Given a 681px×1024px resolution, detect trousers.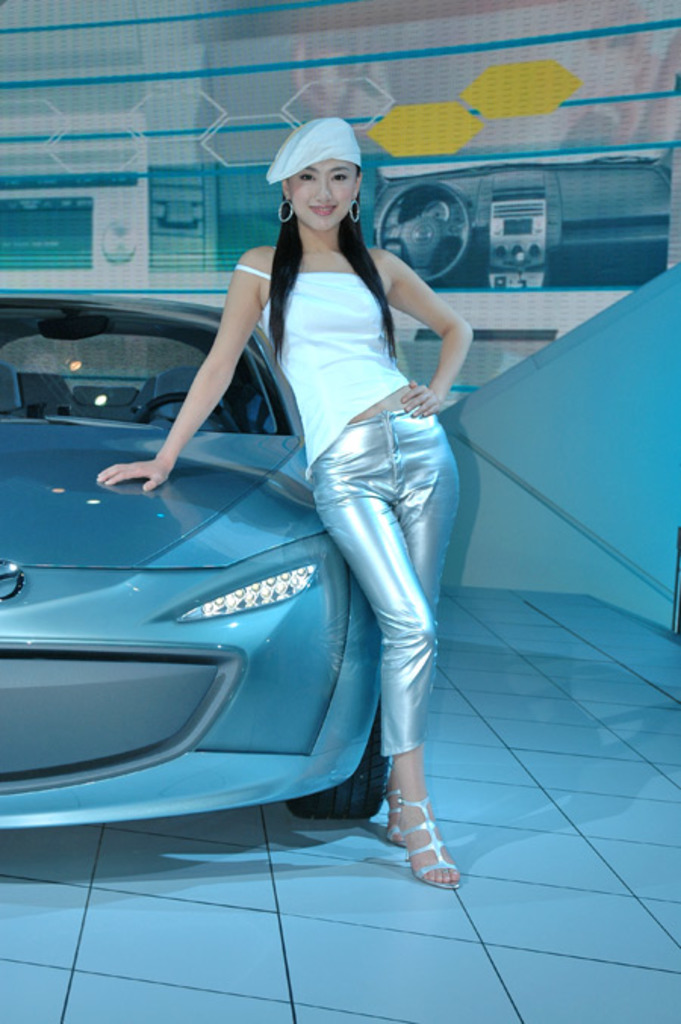
[307,408,457,761].
